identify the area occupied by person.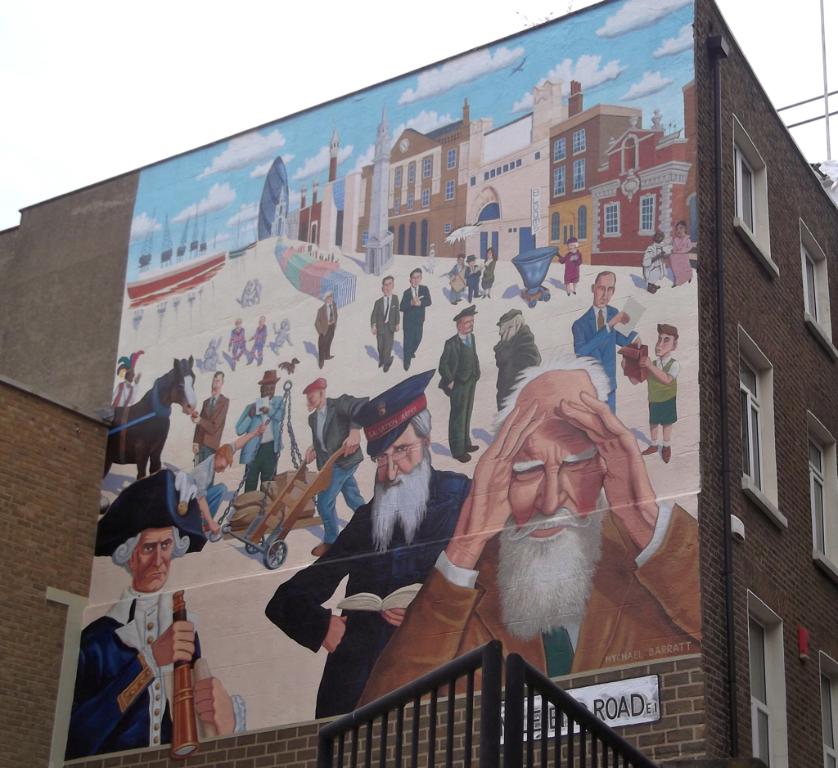
Area: (x1=374, y1=273, x2=402, y2=366).
